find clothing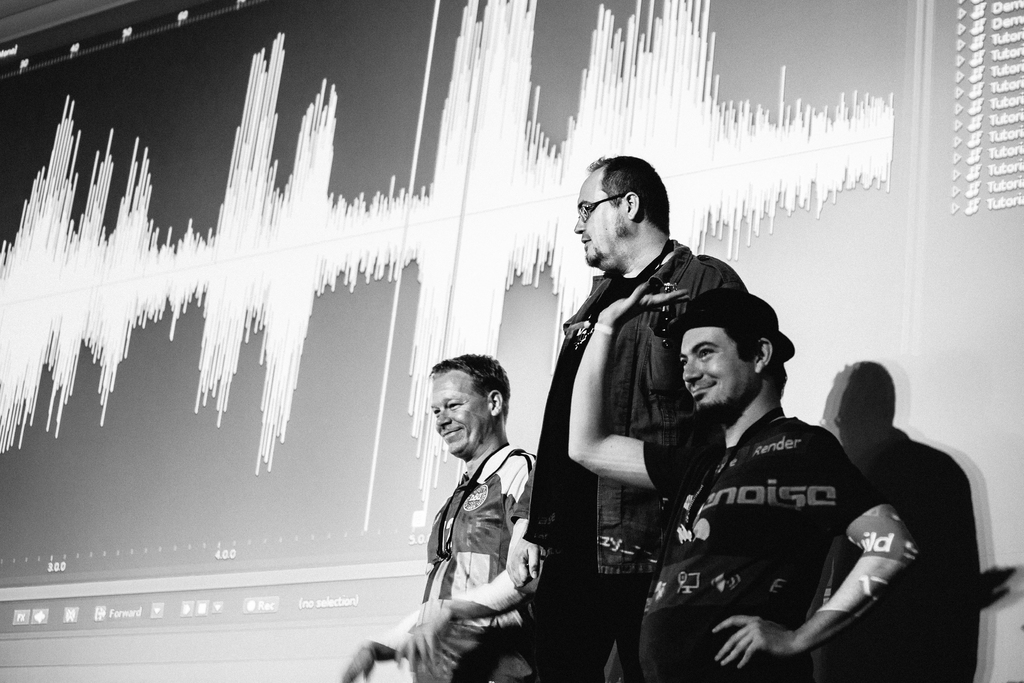
l=640, t=404, r=888, b=680
